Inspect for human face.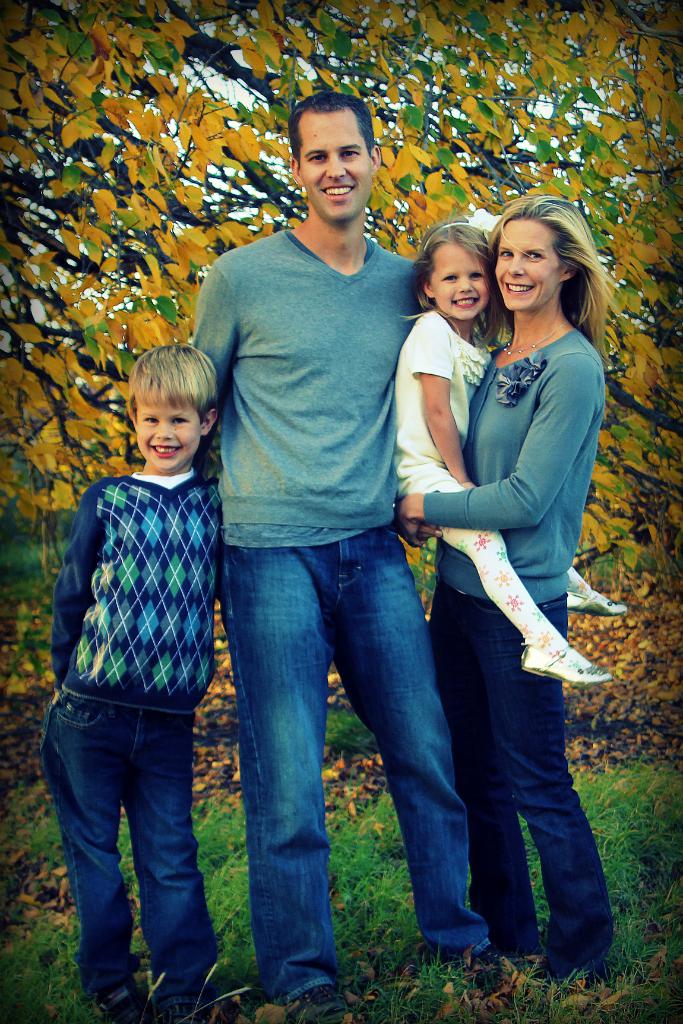
Inspection: x1=435, y1=248, x2=491, y2=321.
